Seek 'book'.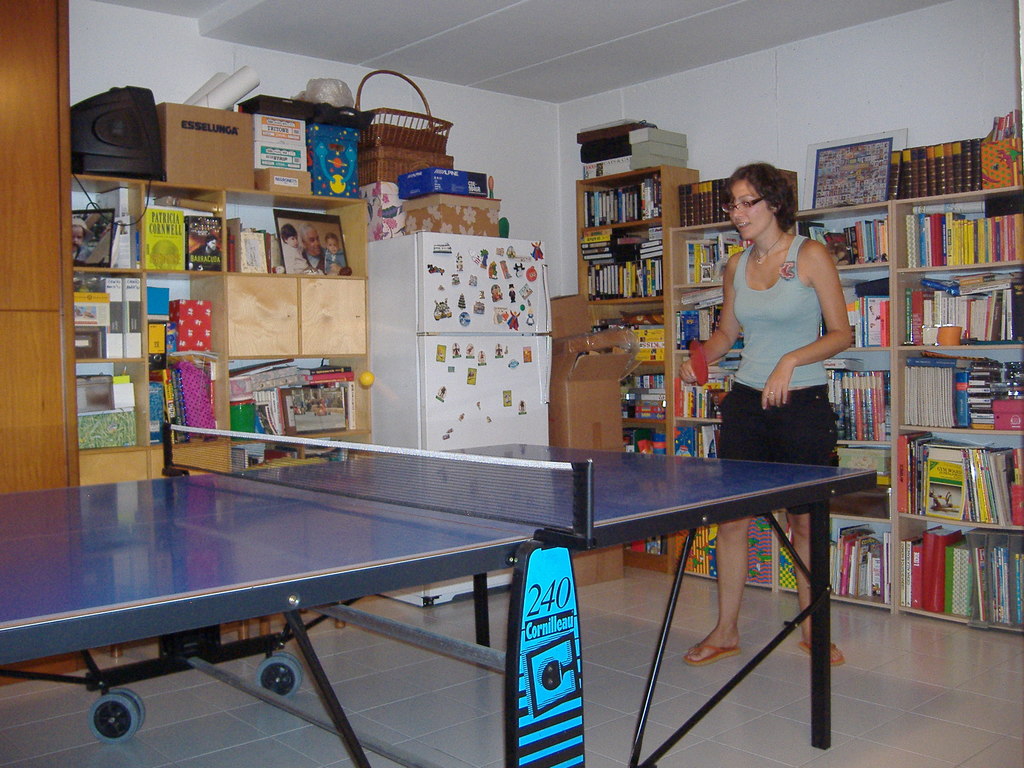
<region>906, 215, 919, 268</region>.
